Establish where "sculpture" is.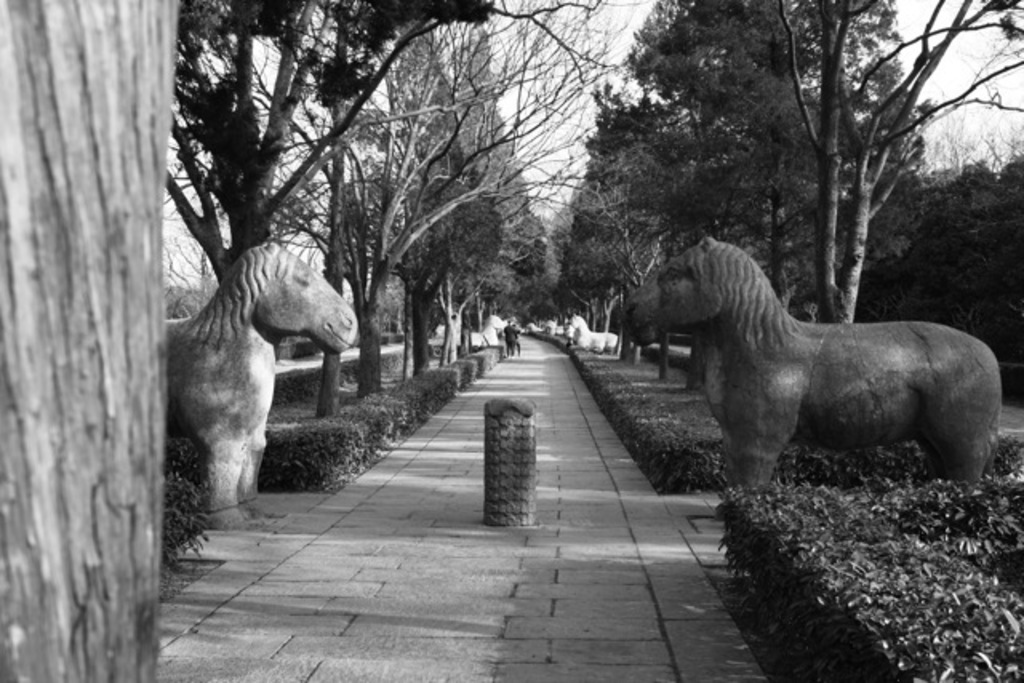
Established at bbox=[470, 315, 507, 352].
